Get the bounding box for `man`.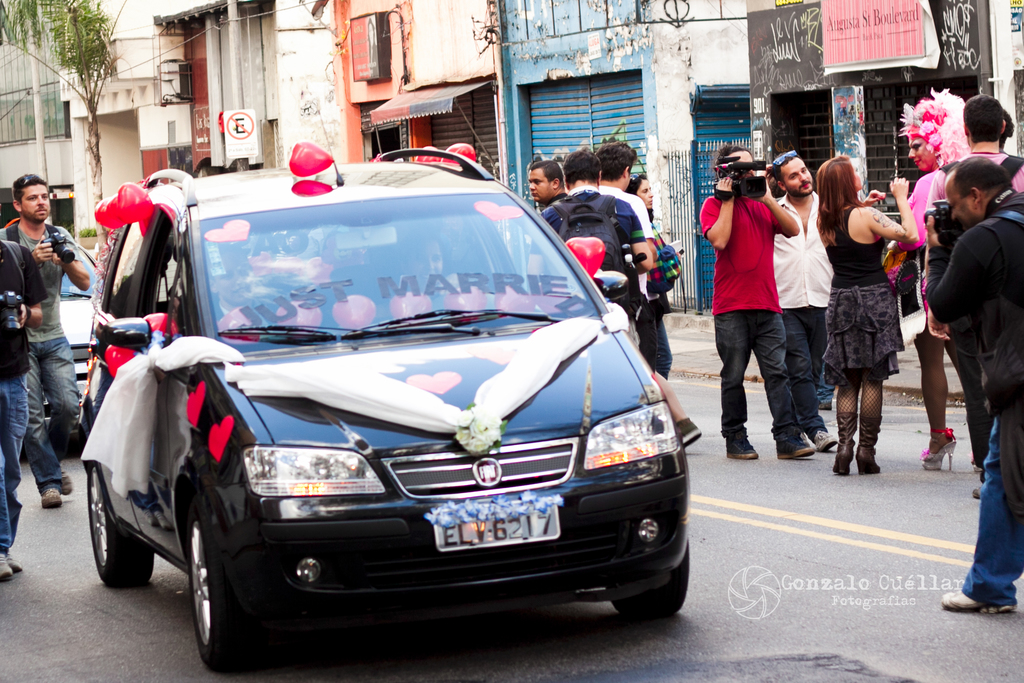
[x1=522, y1=160, x2=701, y2=456].
